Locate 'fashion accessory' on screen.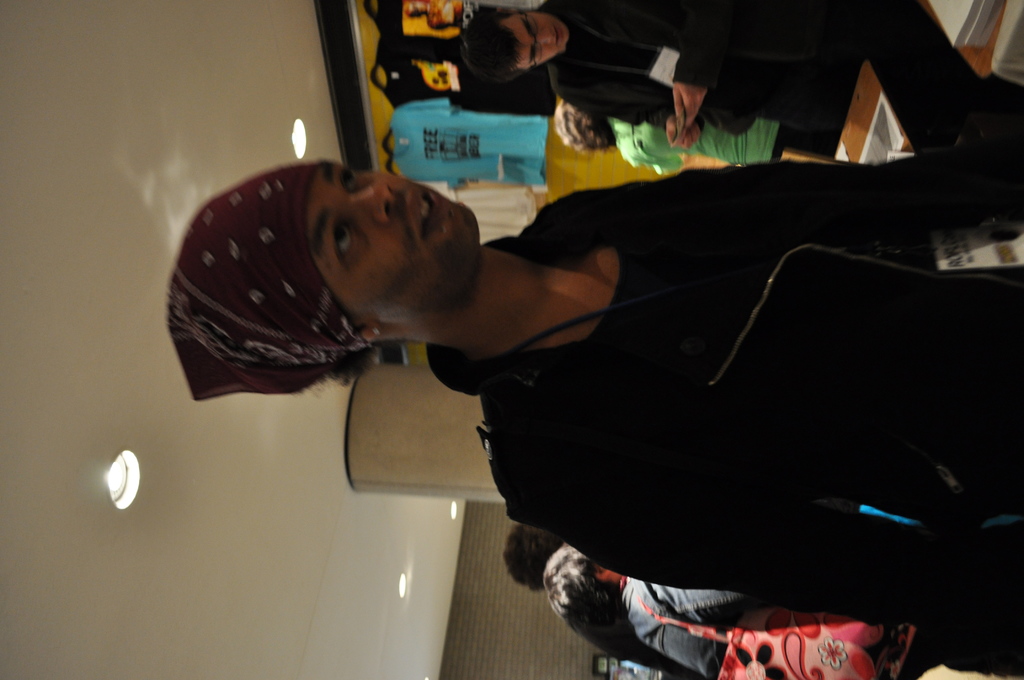
On screen at [left=164, top=165, right=381, bottom=404].
